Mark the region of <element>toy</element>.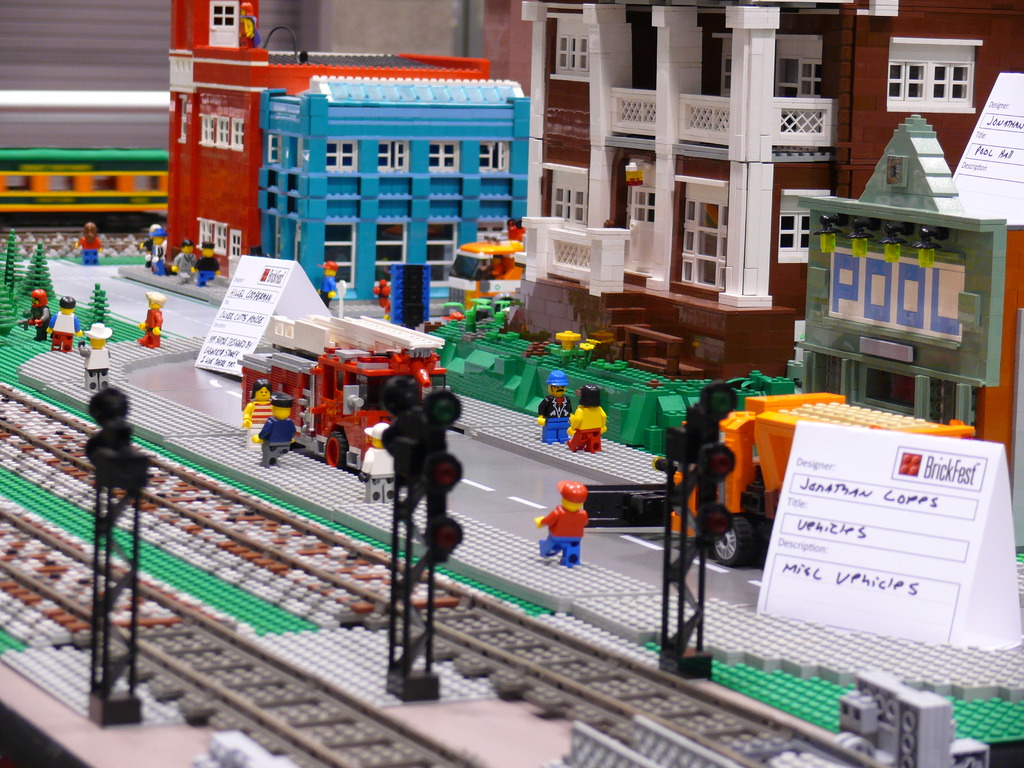
Region: (241, 313, 449, 473).
